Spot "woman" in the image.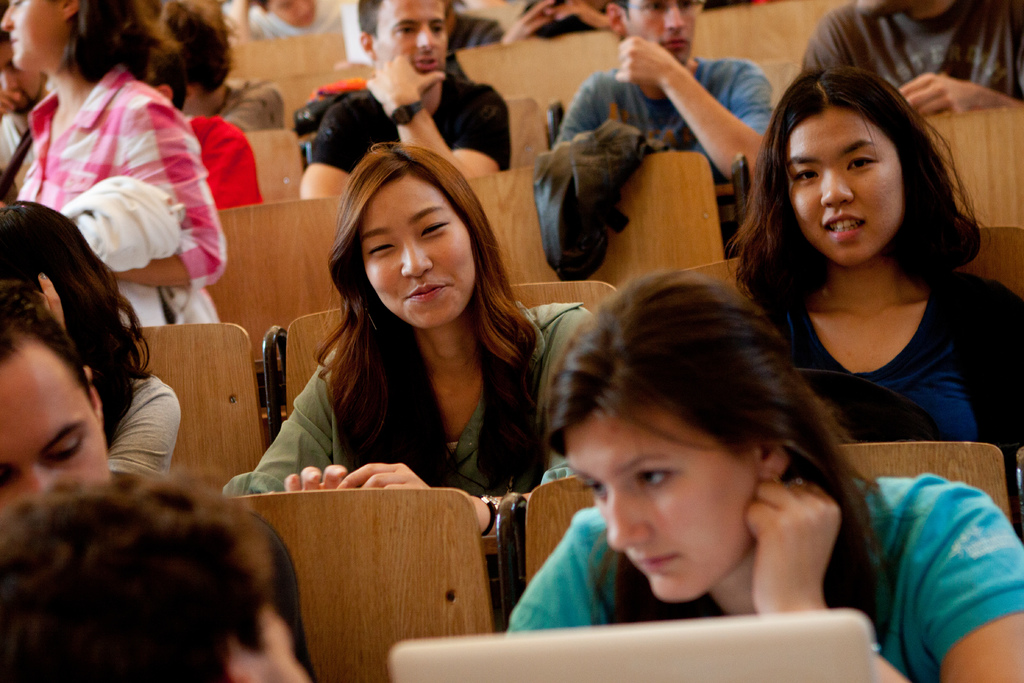
"woman" found at {"x1": 223, "y1": 142, "x2": 593, "y2": 536}.
